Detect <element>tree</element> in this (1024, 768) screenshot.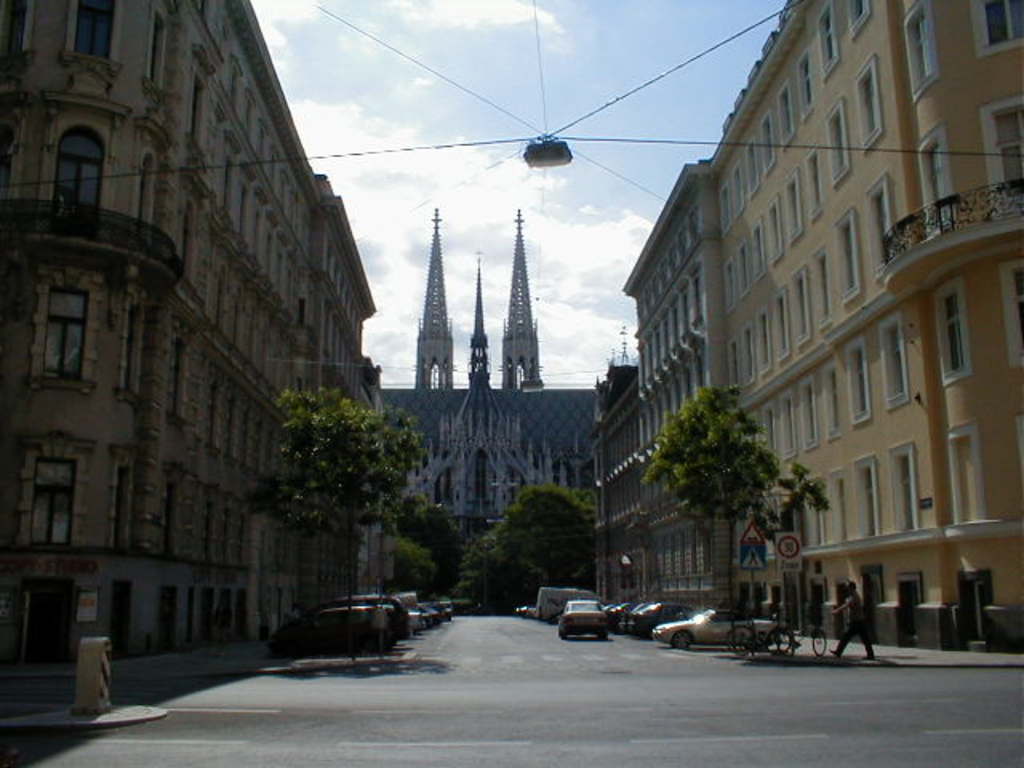
Detection: bbox=[627, 379, 774, 611].
